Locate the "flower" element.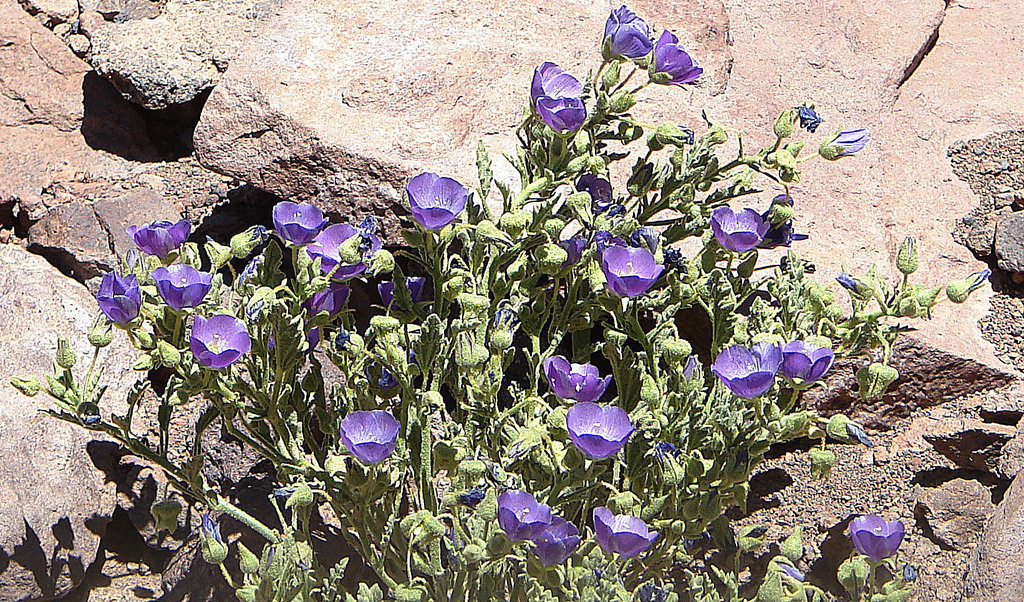
Element bbox: 453, 485, 484, 508.
